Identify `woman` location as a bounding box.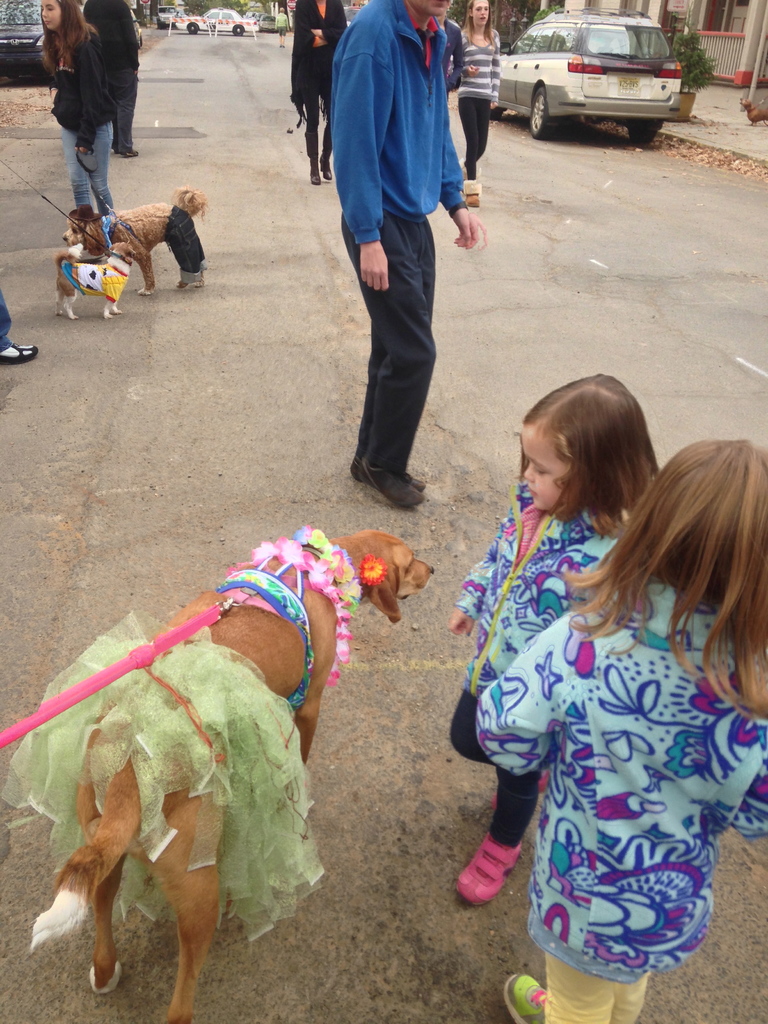
(32,0,121,228).
